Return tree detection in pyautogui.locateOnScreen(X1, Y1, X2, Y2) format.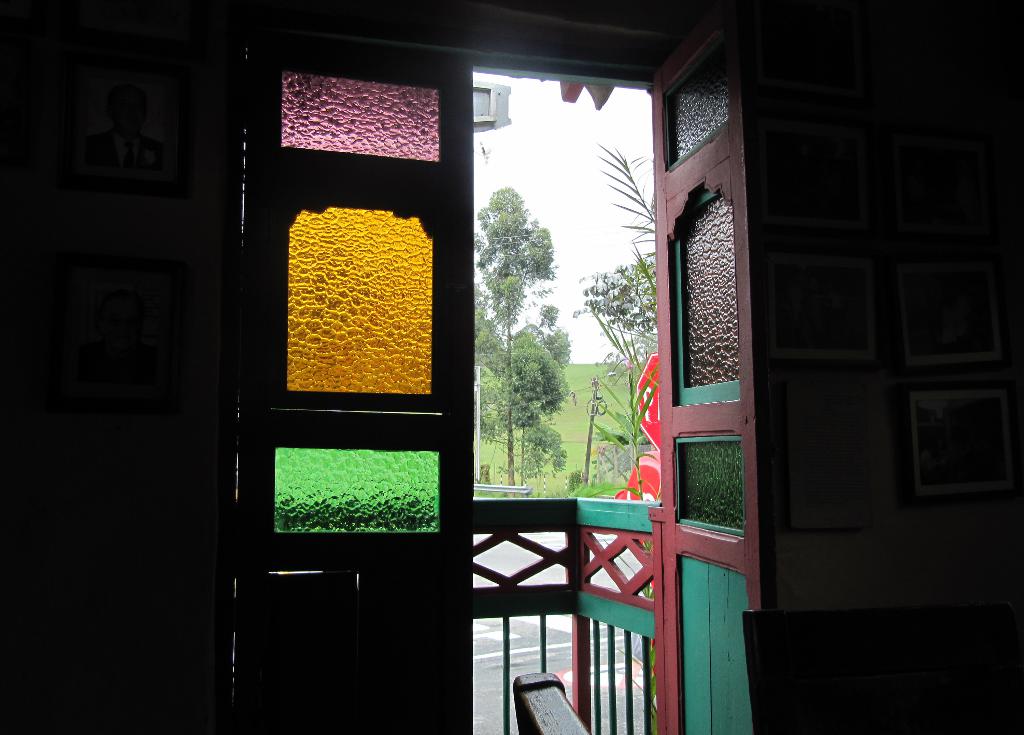
pyautogui.locateOnScreen(596, 142, 662, 302).
